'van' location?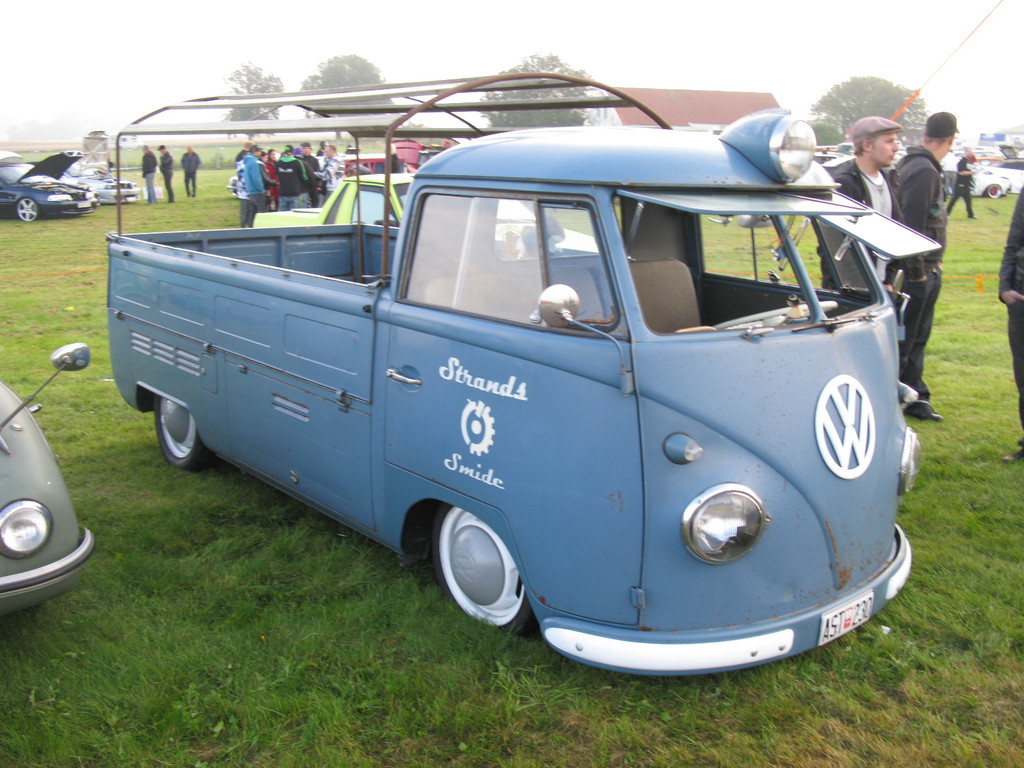
region(102, 77, 929, 682)
